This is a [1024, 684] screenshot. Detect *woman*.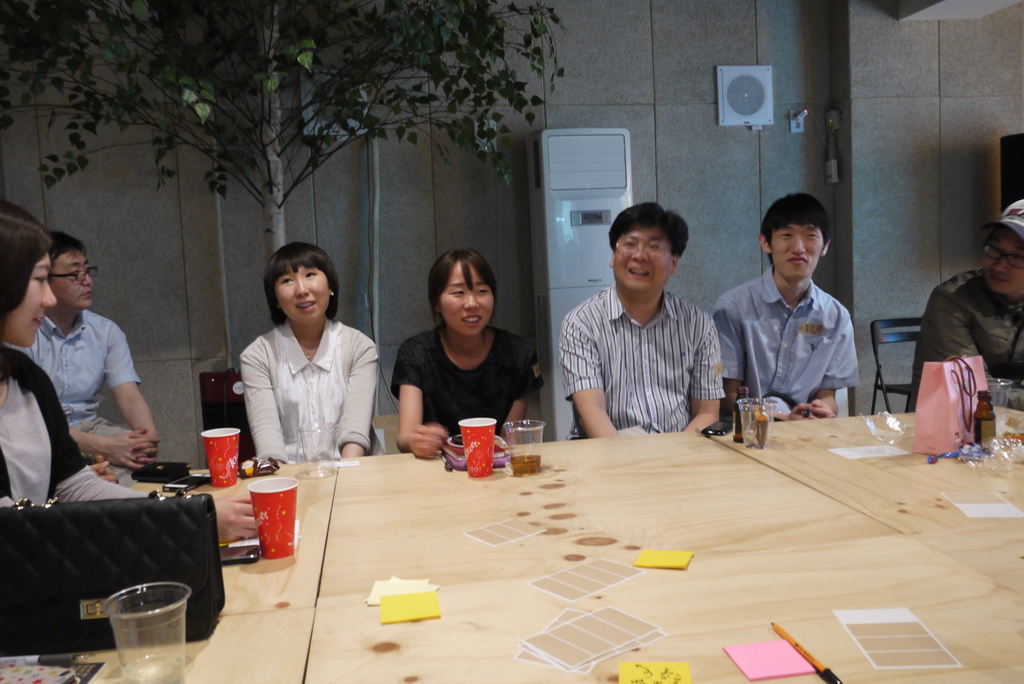
x1=390, y1=246, x2=539, y2=459.
